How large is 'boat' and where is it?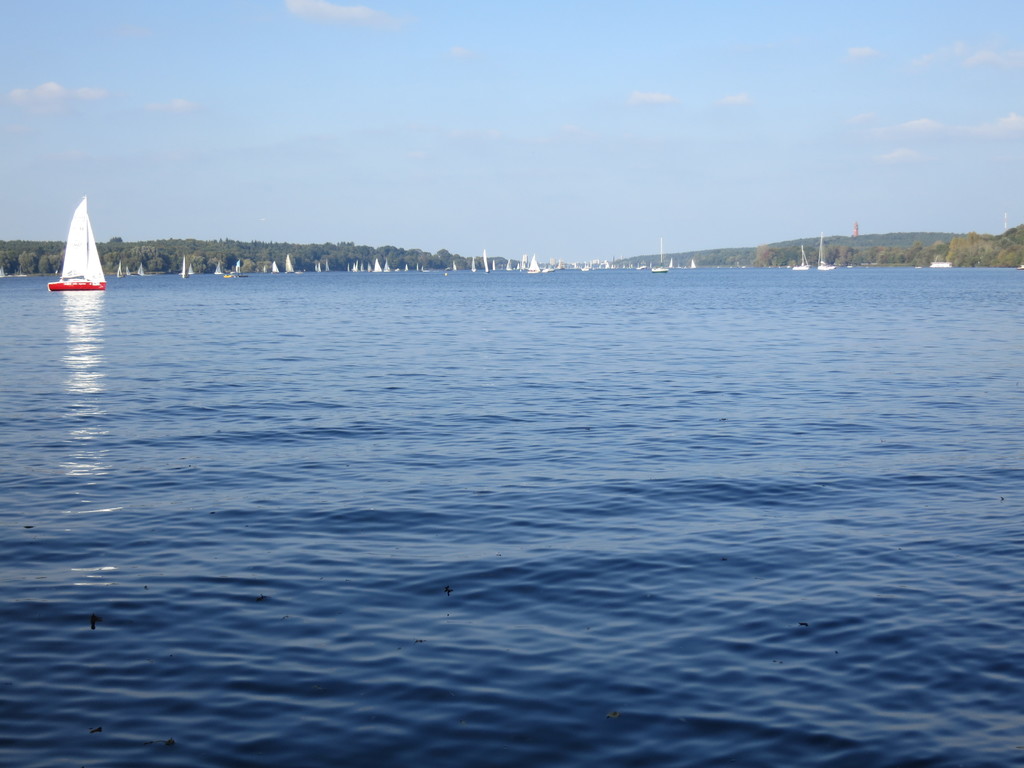
Bounding box: <bbox>136, 261, 148, 280</bbox>.
